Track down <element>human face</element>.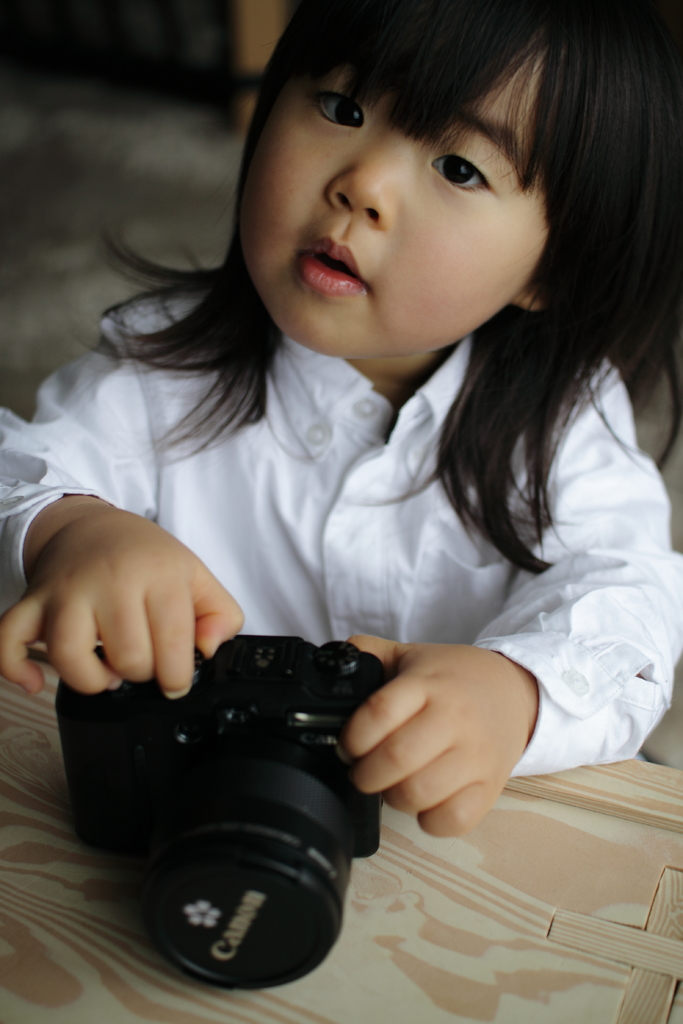
Tracked to <box>229,43,555,362</box>.
